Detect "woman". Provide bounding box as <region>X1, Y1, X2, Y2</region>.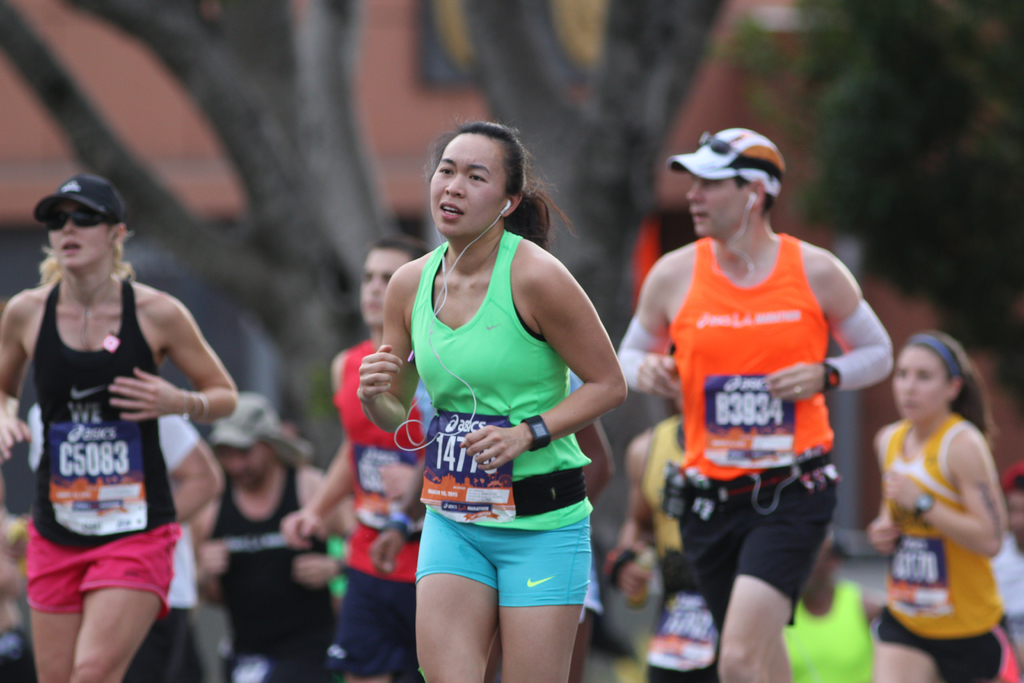
<region>868, 331, 1023, 682</region>.
